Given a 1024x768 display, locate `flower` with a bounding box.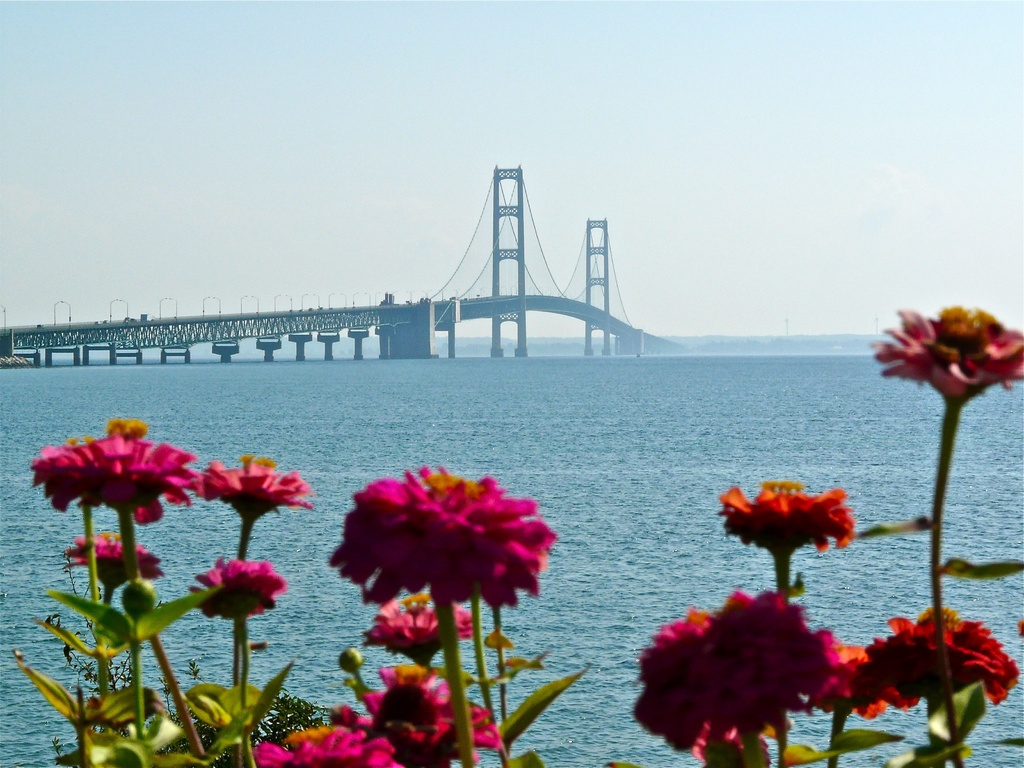
Located: l=193, t=544, r=275, b=633.
